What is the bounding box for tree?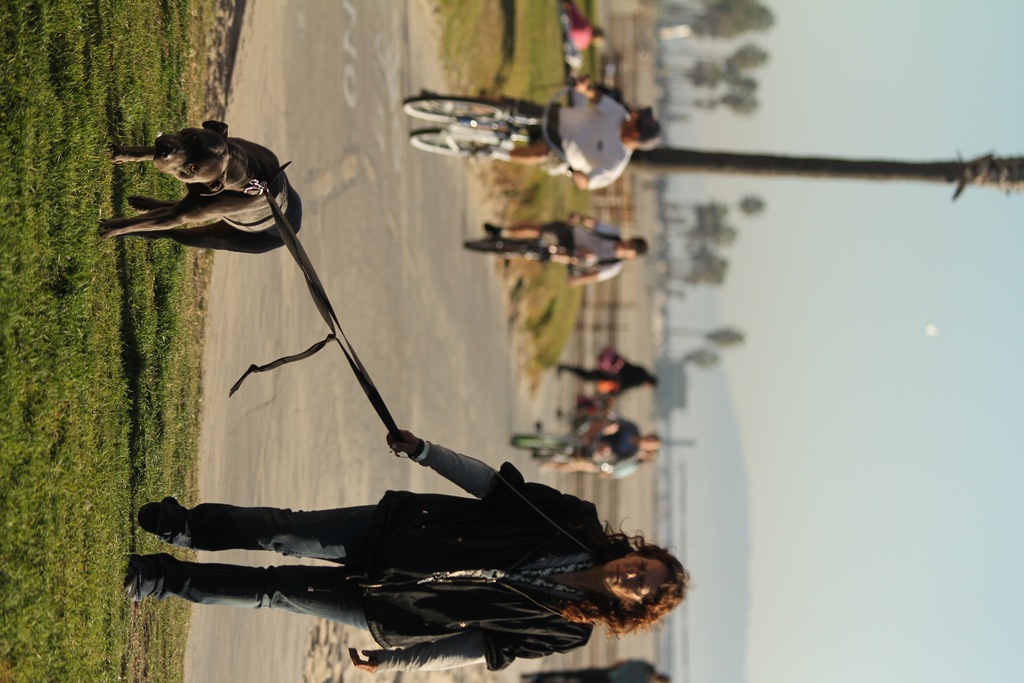
region(659, 63, 727, 84).
